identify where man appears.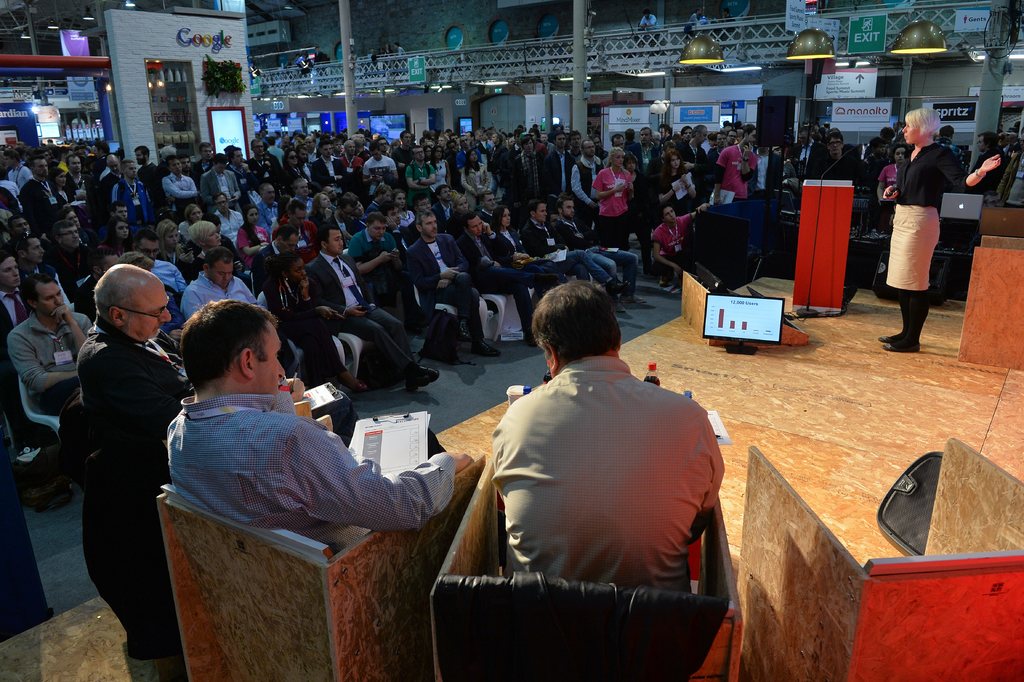
Appears at (466, 289, 735, 614).
